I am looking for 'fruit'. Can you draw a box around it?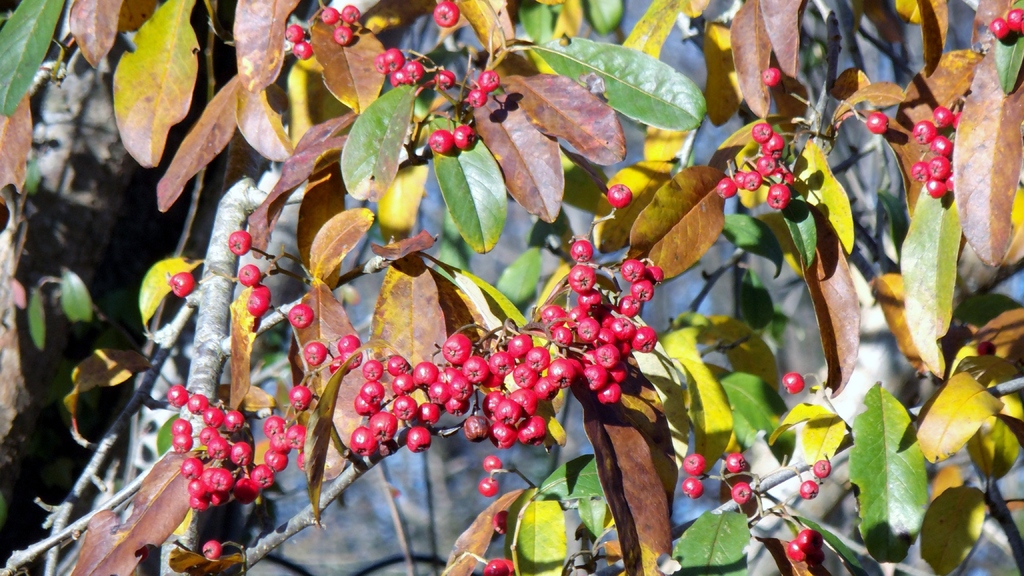
Sure, the bounding box is detection(799, 524, 822, 548).
